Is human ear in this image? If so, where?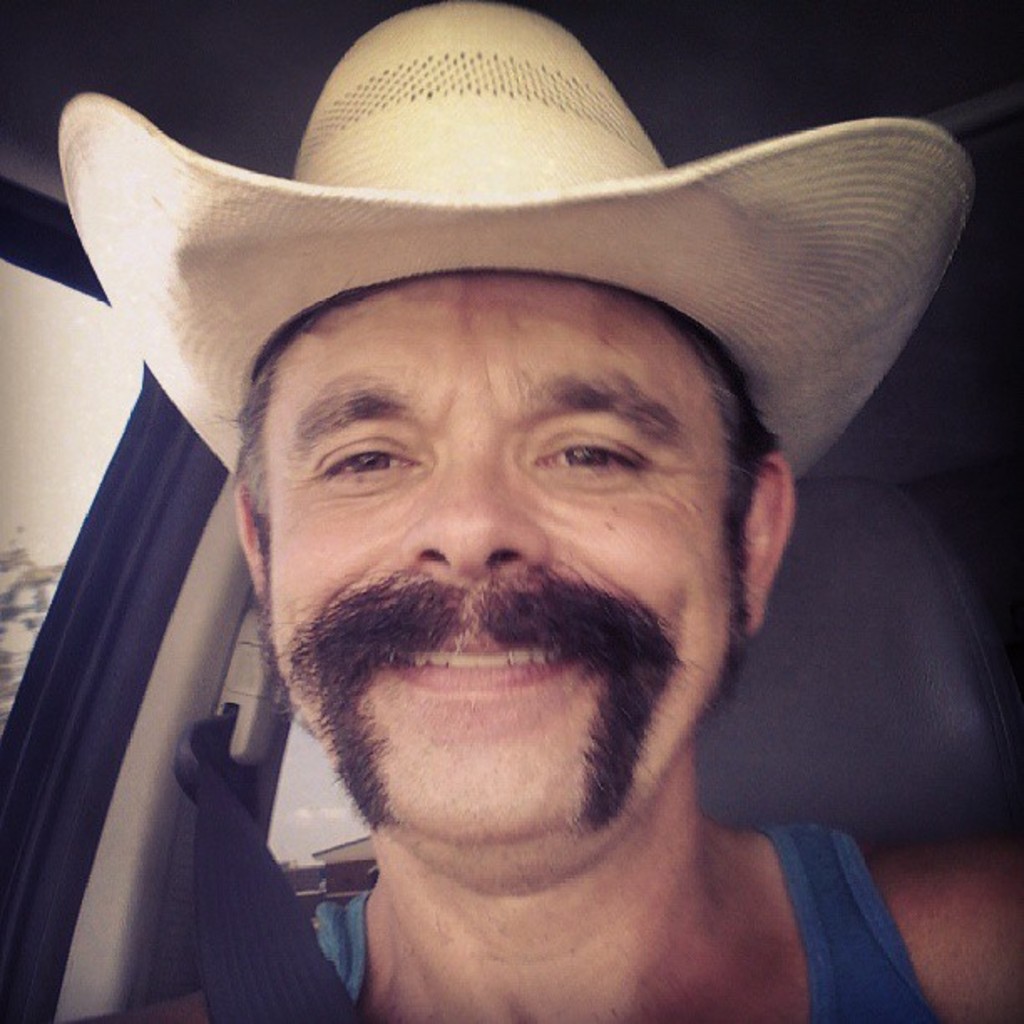
Yes, at <region>745, 448, 800, 631</region>.
